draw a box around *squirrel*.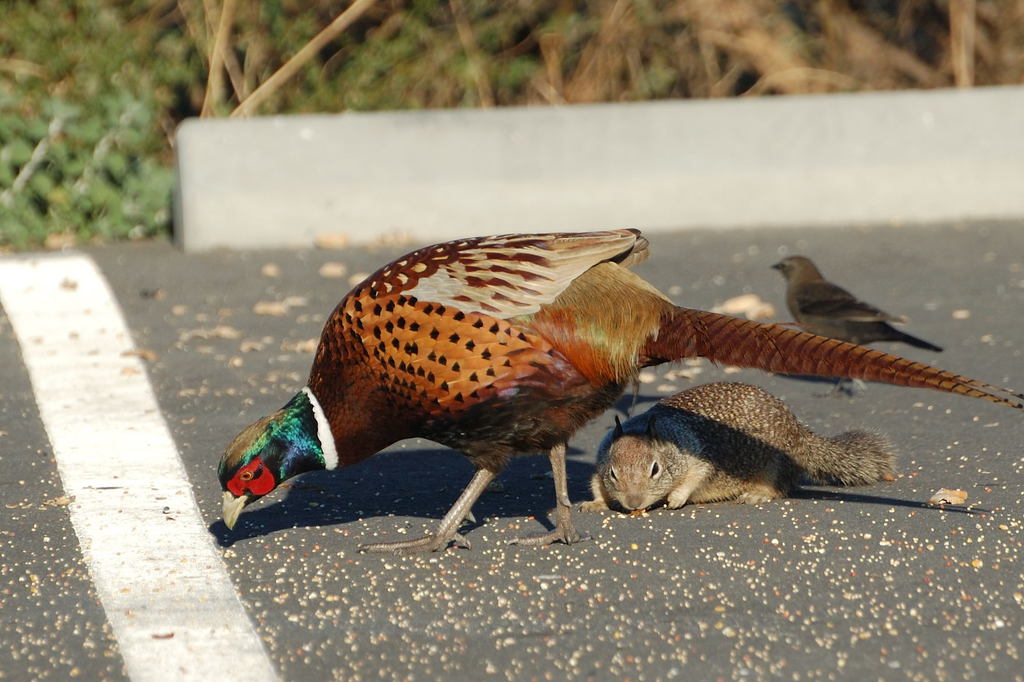
select_region(579, 381, 896, 510).
